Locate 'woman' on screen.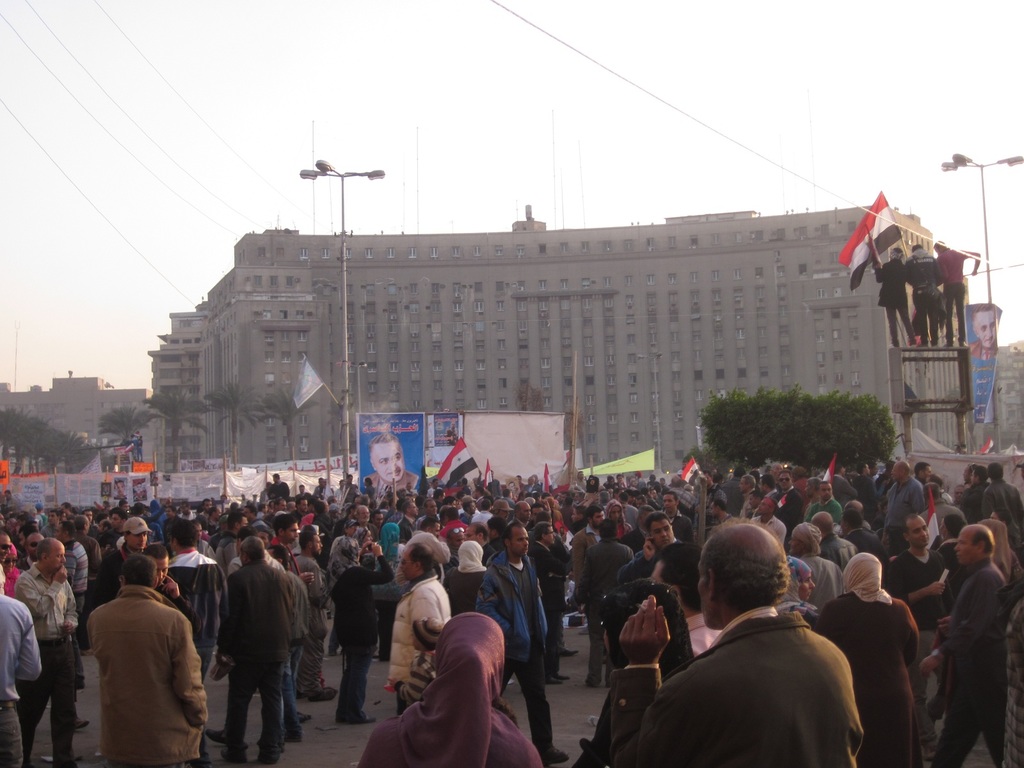
On screen at bbox=[812, 550, 915, 765].
